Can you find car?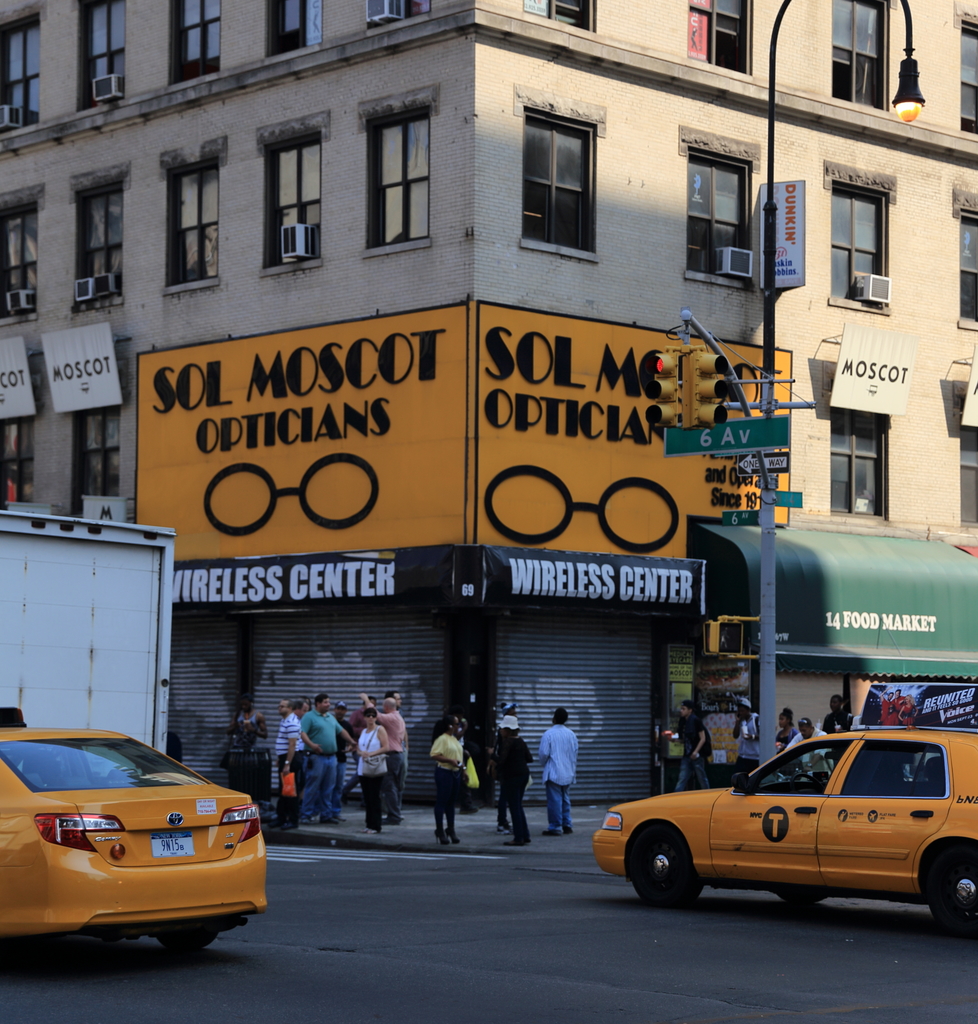
Yes, bounding box: 597,686,977,945.
